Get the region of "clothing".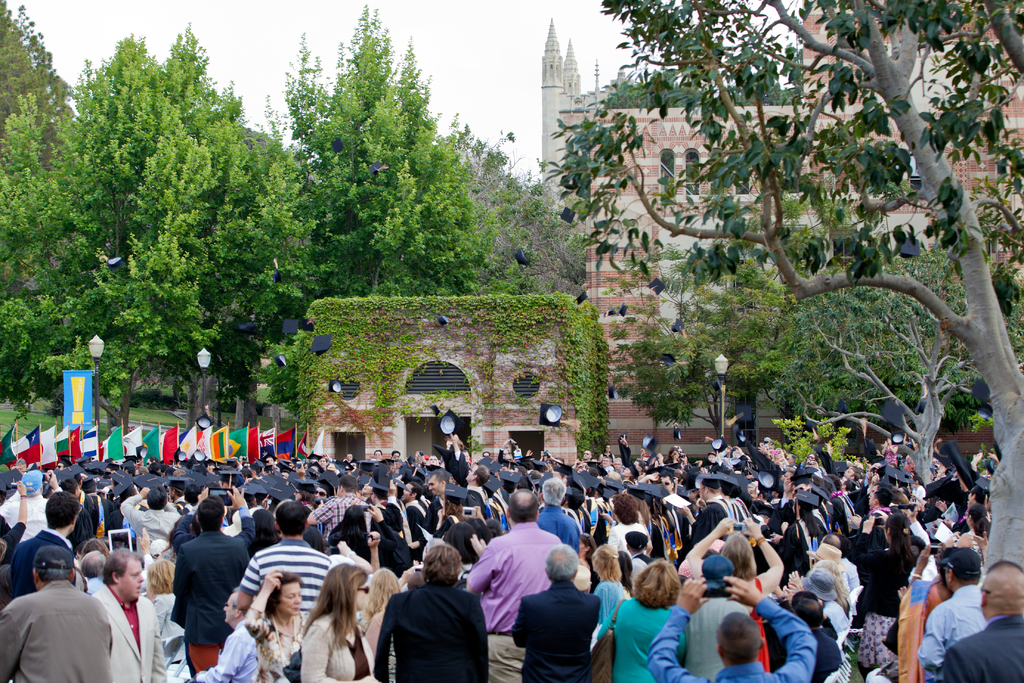
854,548,913,681.
